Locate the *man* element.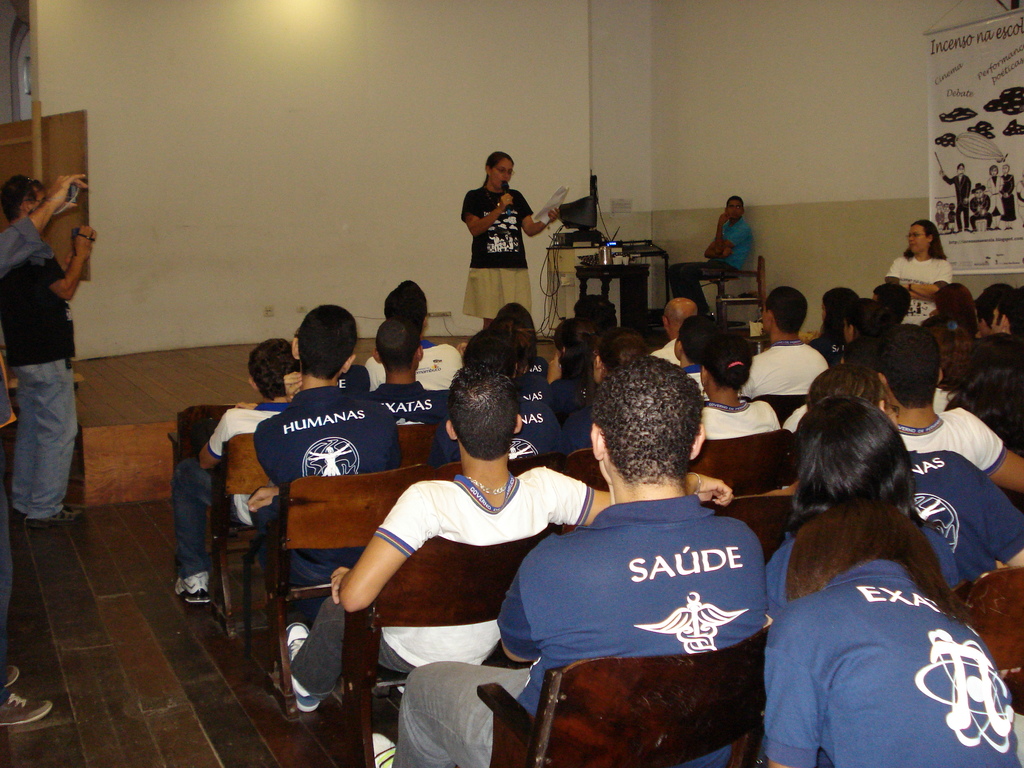
Element bbox: bbox=(812, 284, 861, 355).
